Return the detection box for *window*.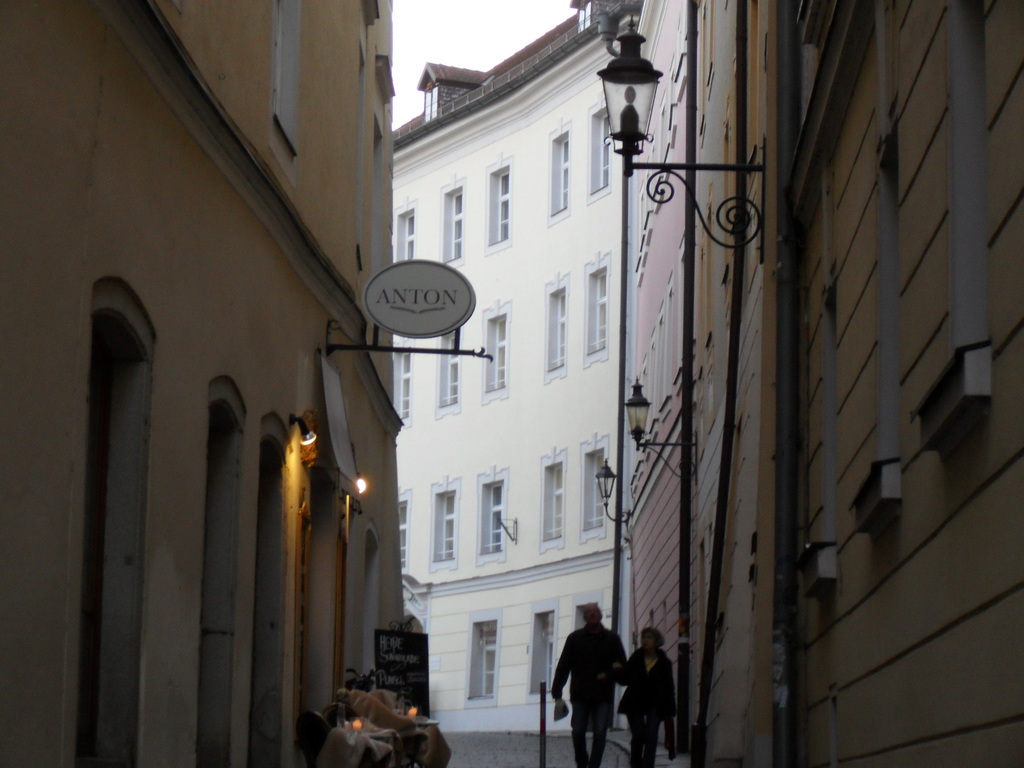
select_region(599, 113, 611, 184).
